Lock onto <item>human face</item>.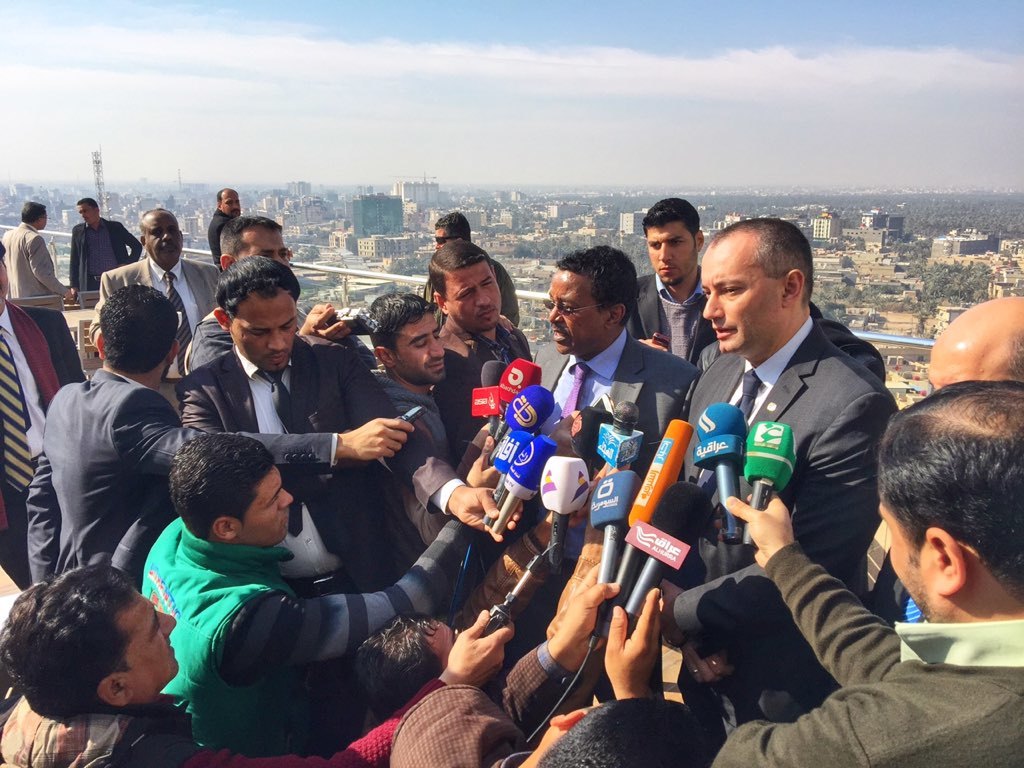
Locked: region(547, 267, 609, 352).
